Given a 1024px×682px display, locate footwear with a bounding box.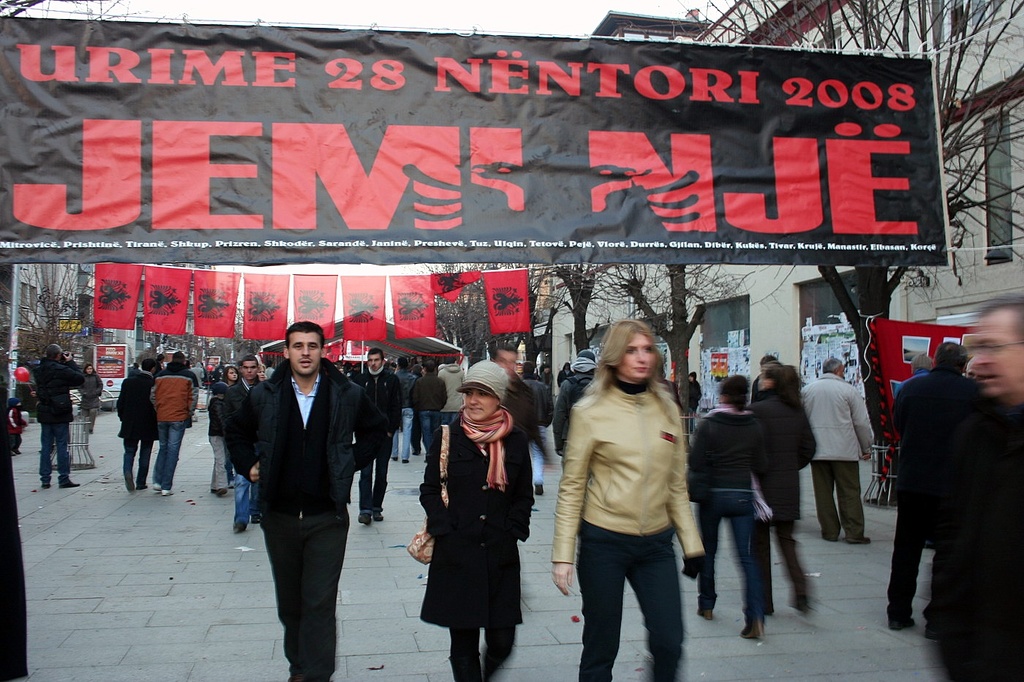
Located: (x1=848, y1=534, x2=871, y2=542).
